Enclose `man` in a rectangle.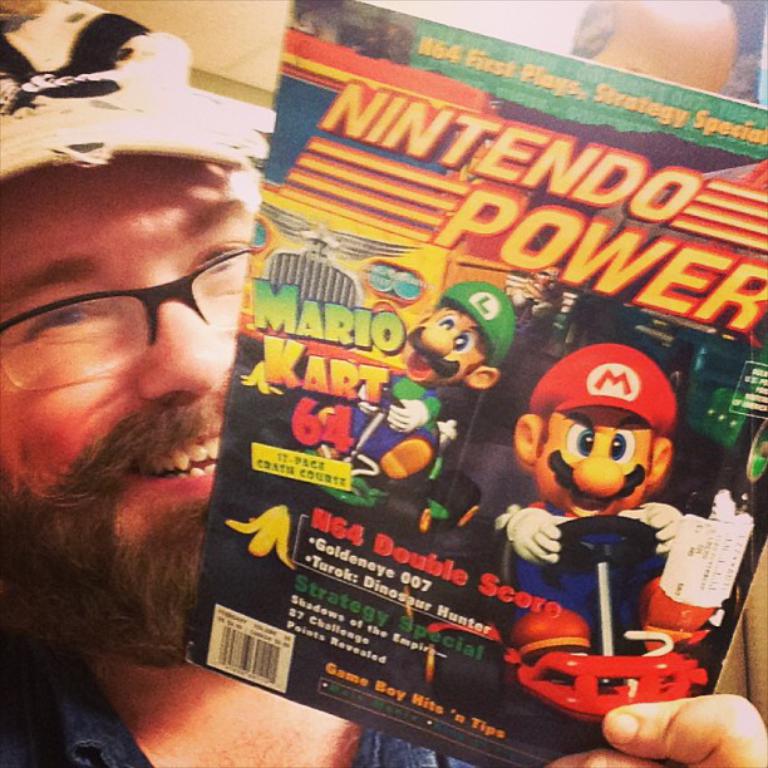
region(482, 345, 714, 651).
